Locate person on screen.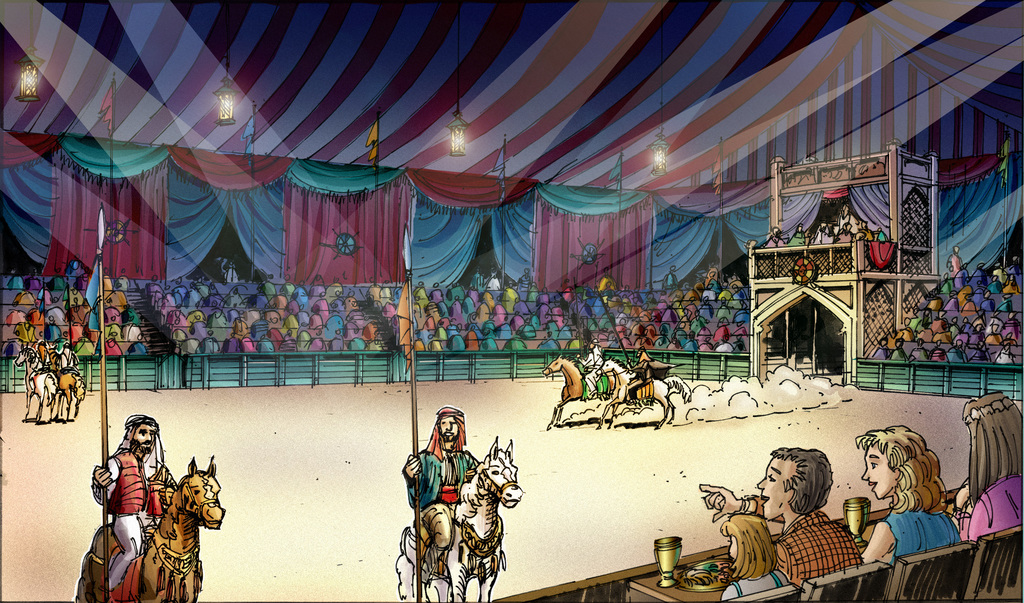
On screen at [95,416,173,602].
